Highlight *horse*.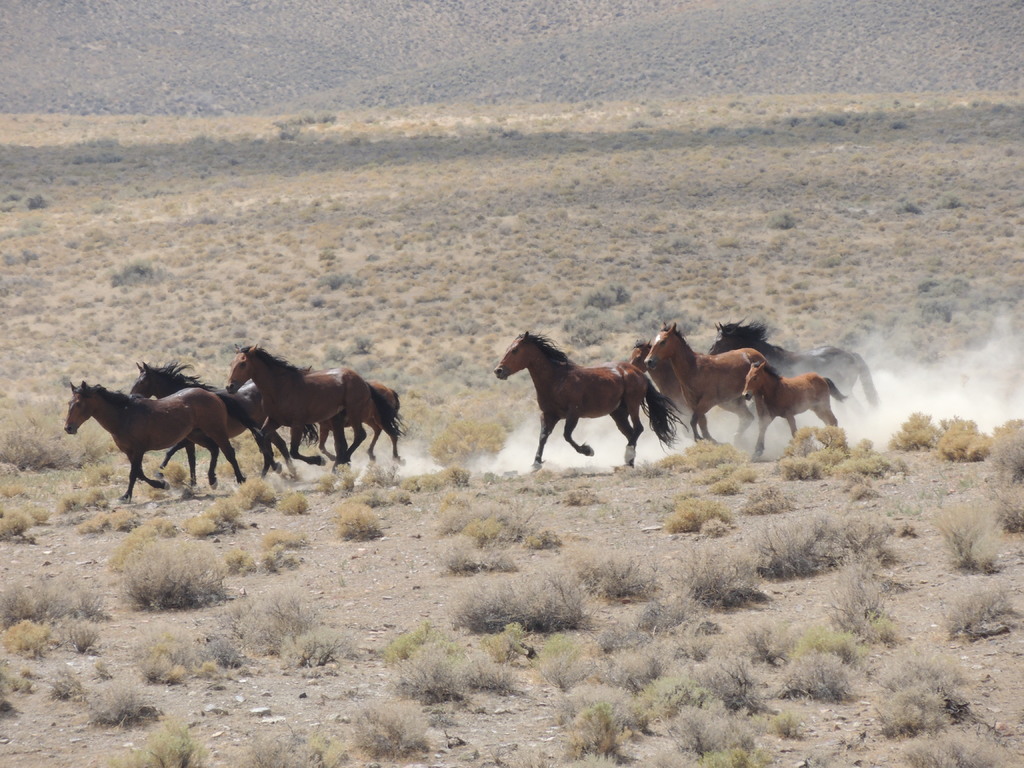
Highlighted region: left=315, top=385, right=406, bottom=468.
